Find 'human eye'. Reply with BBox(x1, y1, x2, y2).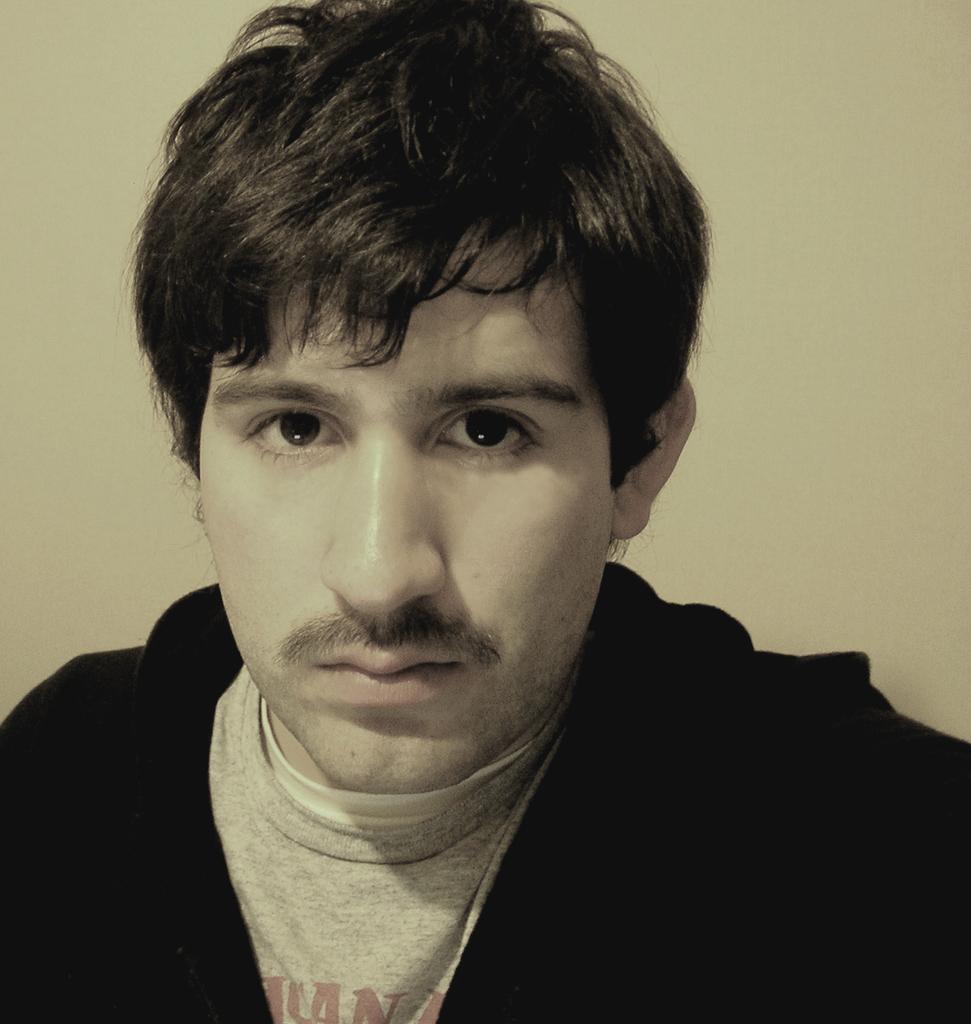
BBox(230, 391, 348, 470).
